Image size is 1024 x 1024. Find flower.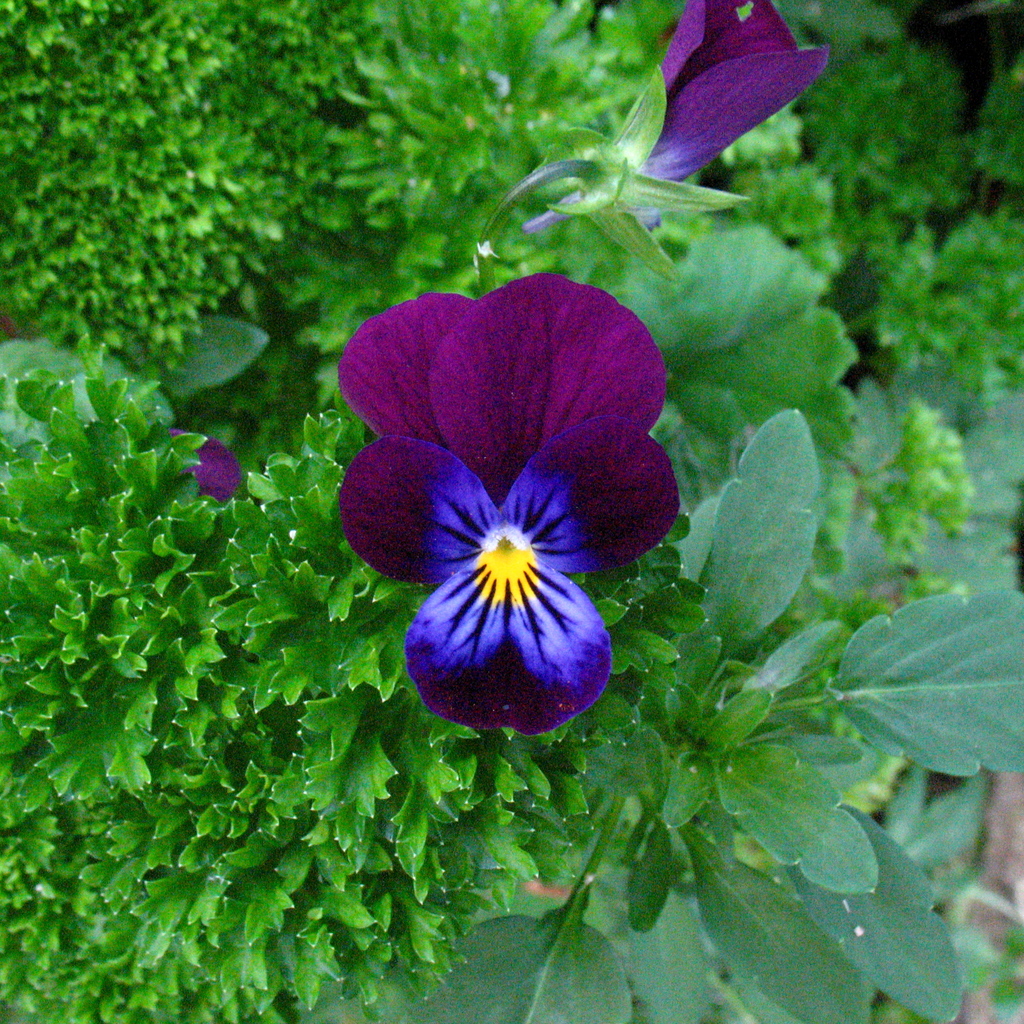
left=172, top=423, right=243, bottom=514.
